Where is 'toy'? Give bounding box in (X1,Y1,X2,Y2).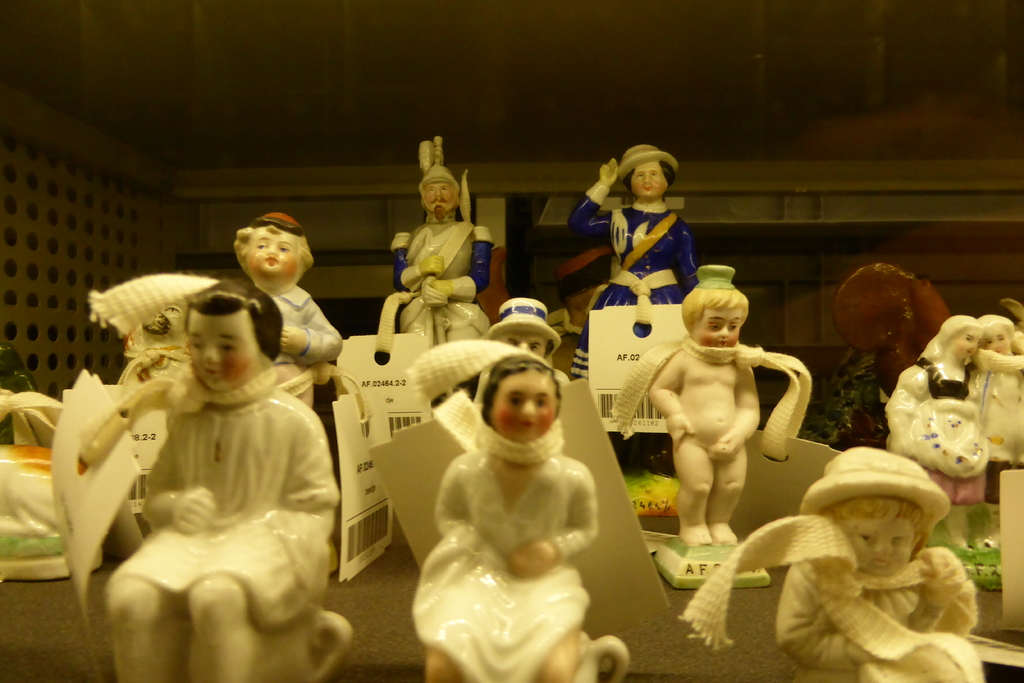
(98,276,349,682).
